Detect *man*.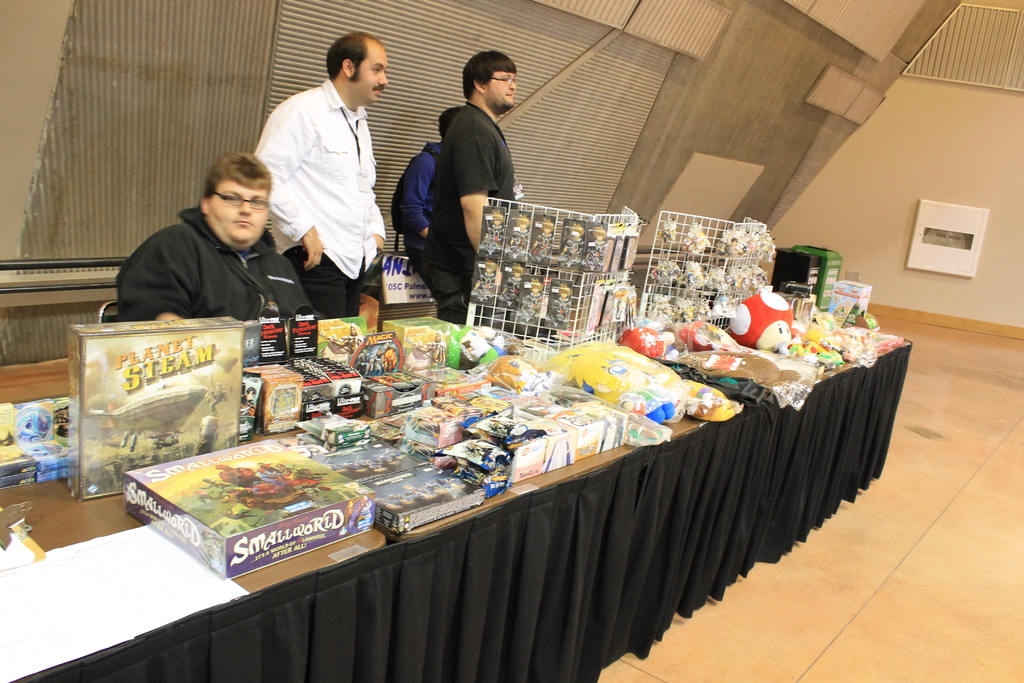
Detected at 269:41:394:322.
